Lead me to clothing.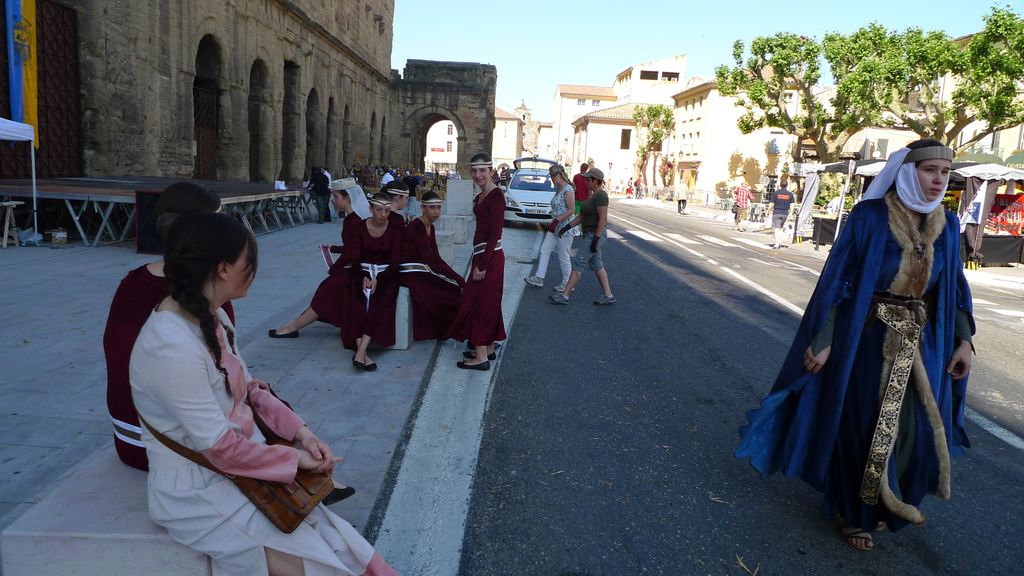
Lead to (left=402, top=210, right=474, bottom=335).
